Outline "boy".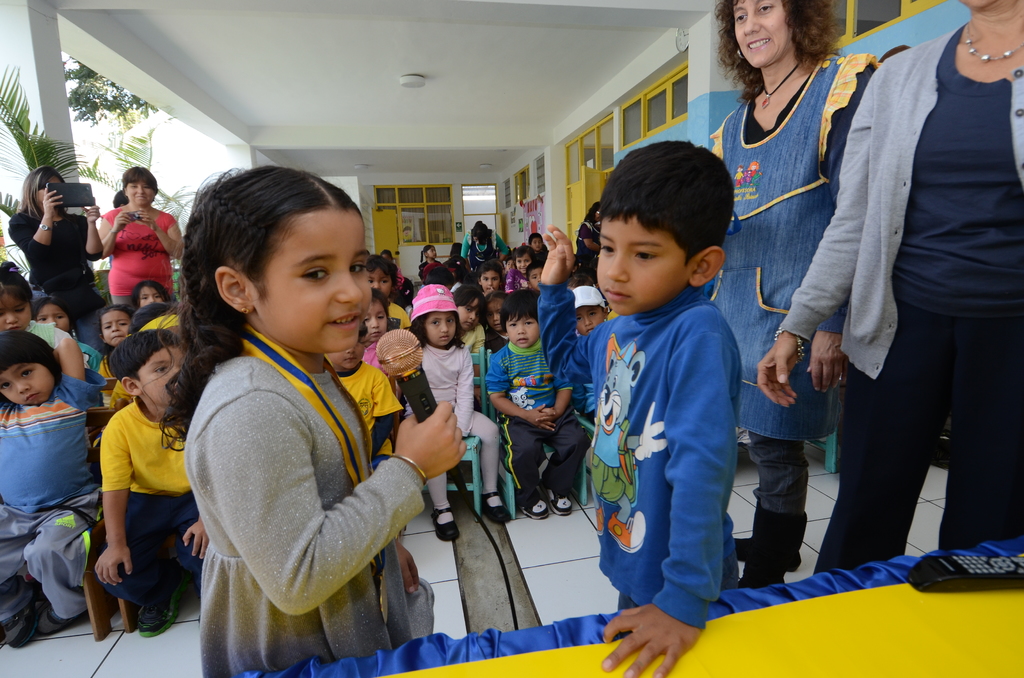
Outline: 570 282 611 426.
